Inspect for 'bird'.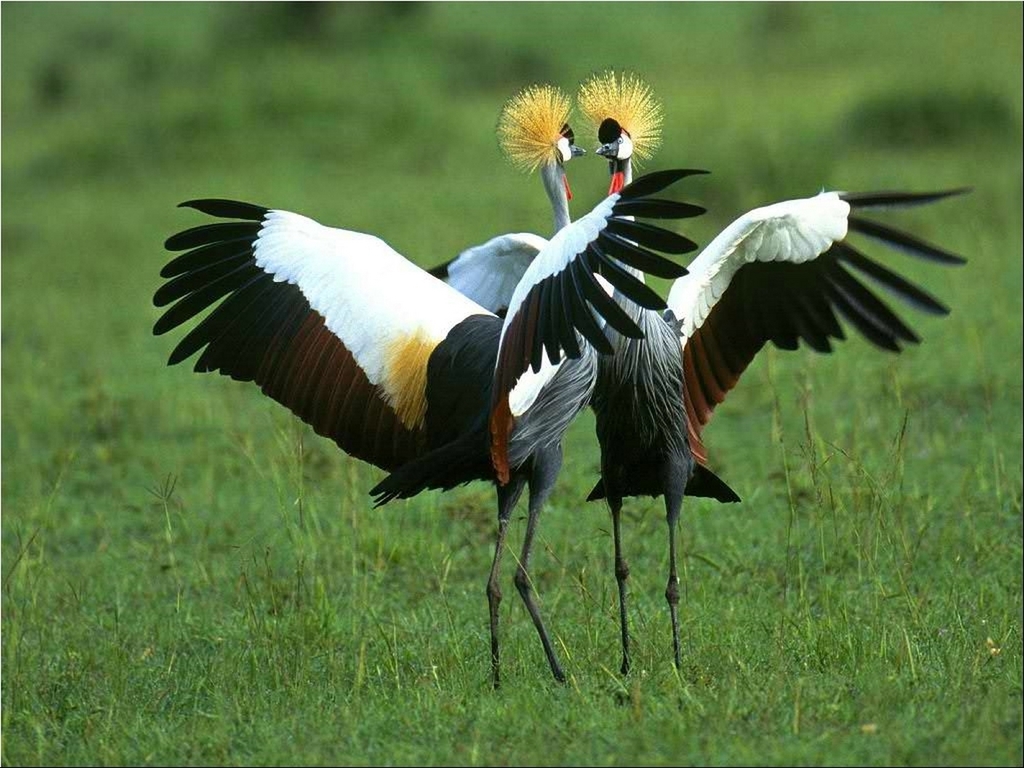
Inspection: {"left": 569, "top": 62, "right": 987, "bottom": 698}.
